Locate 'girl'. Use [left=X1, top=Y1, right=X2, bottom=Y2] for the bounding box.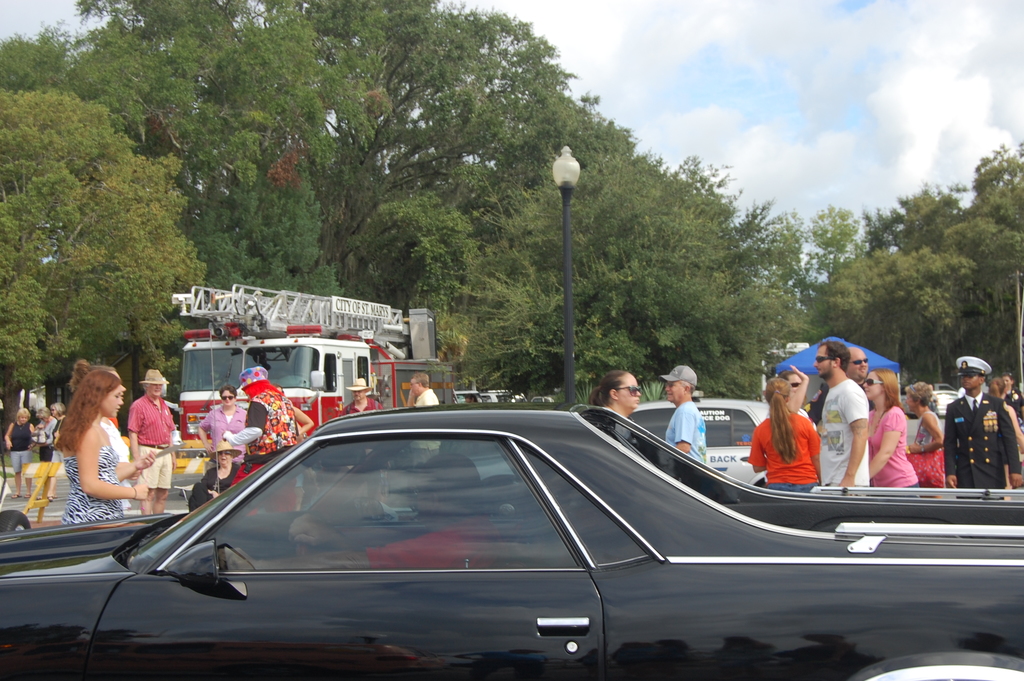
[left=860, top=370, right=920, bottom=482].
